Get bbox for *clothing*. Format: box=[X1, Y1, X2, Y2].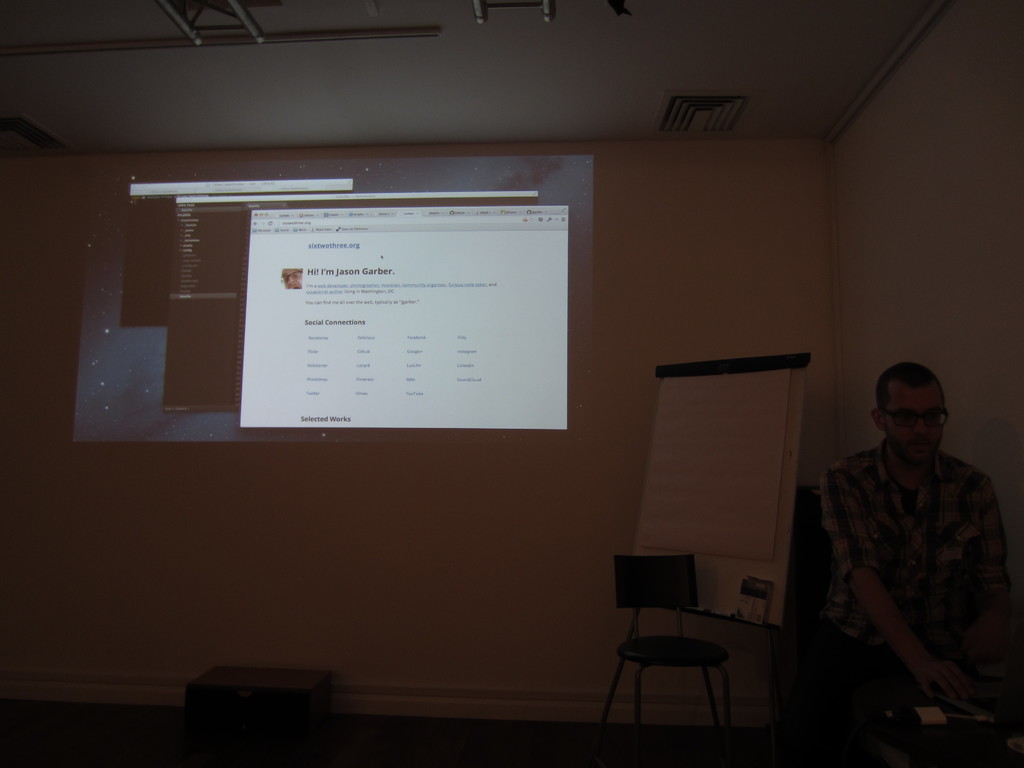
box=[811, 396, 1004, 724].
